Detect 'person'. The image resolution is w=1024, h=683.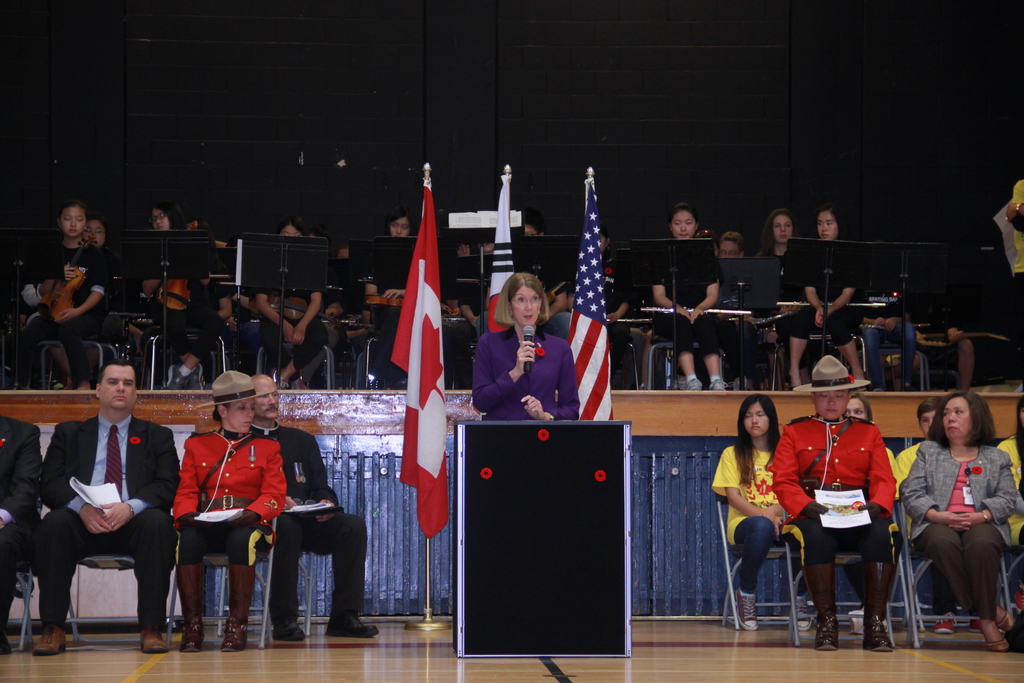
[x1=27, y1=356, x2=173, y2=659].
